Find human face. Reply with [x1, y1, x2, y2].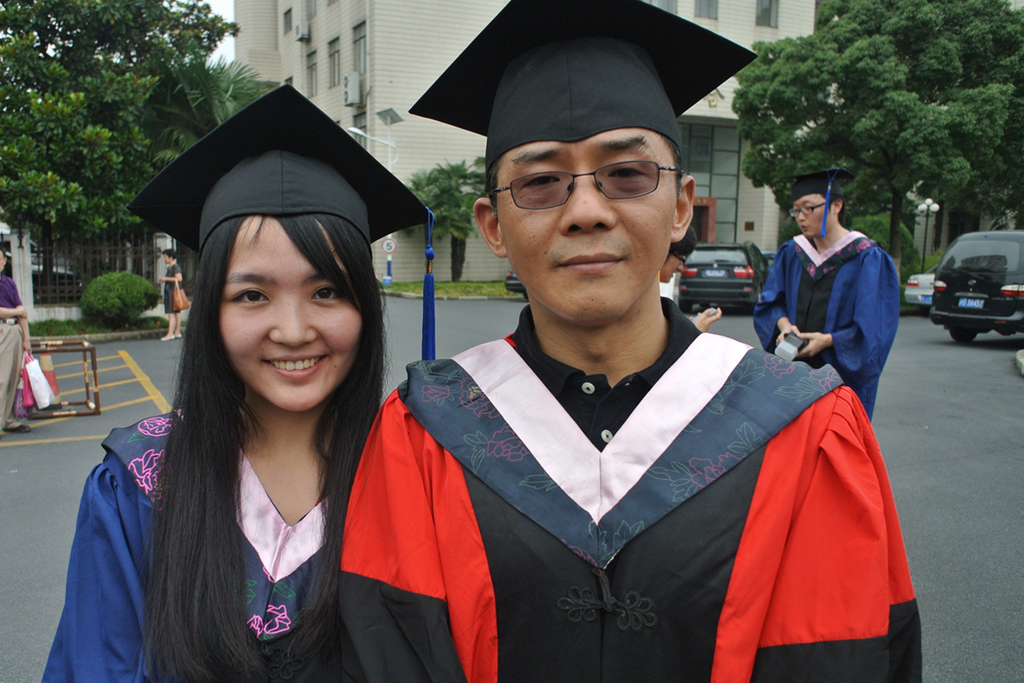
[493, 127, 678, 323].
